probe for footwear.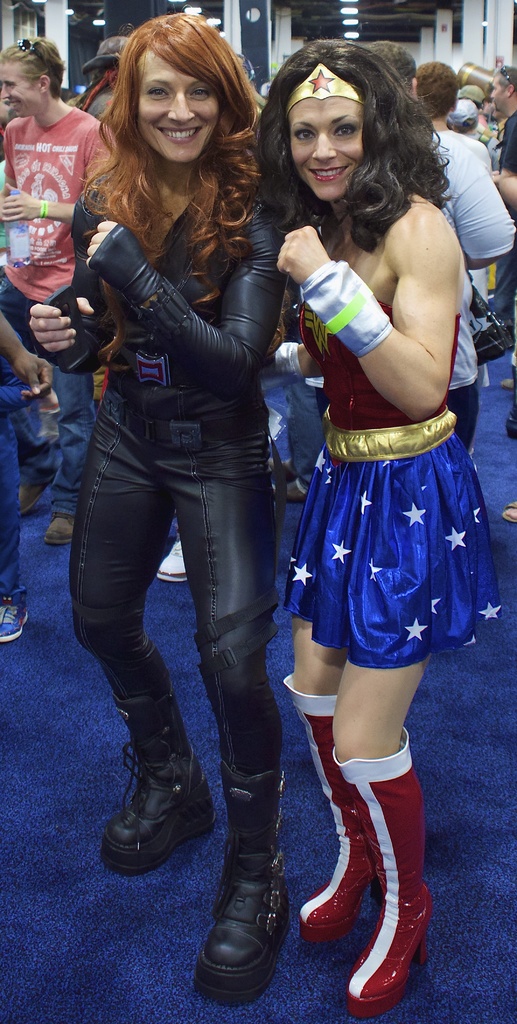
Probe result: (341,734,436,1023).
